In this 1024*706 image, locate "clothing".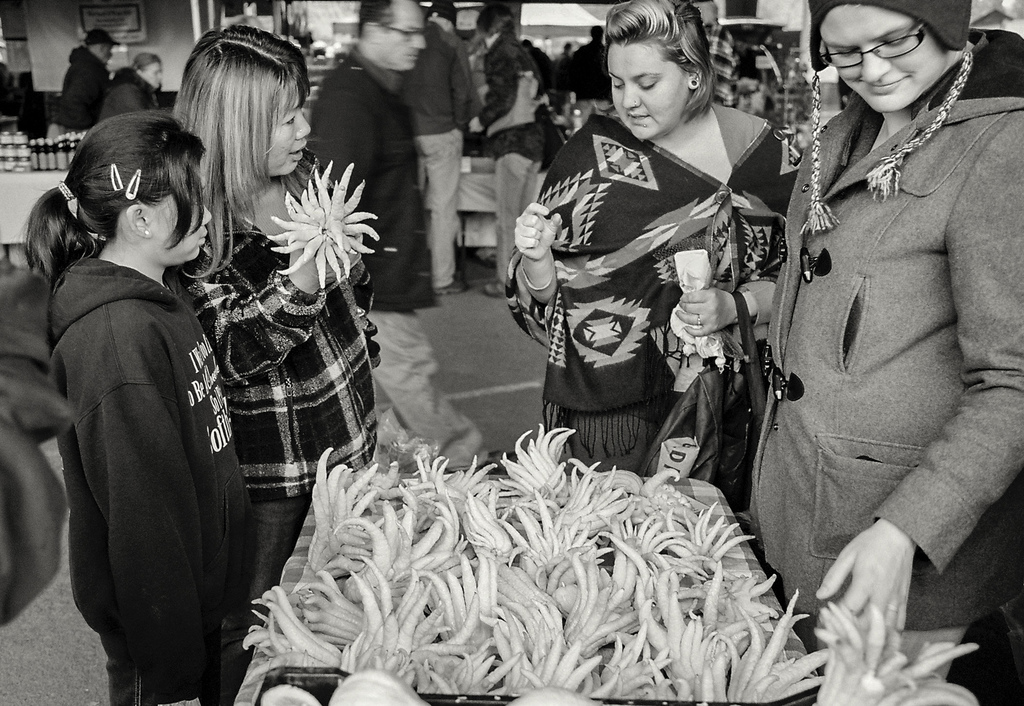
Bounding box: x1=505 y1=104 x2=800 y2=473.
